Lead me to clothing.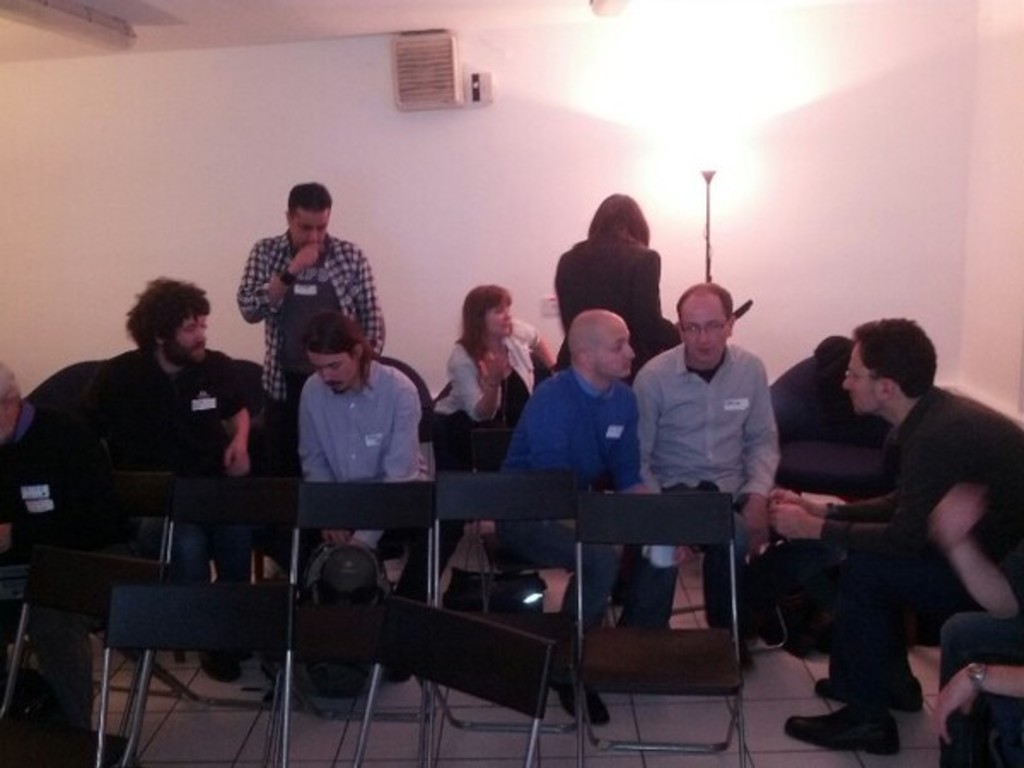
Lead to locate(295, 357, 457, 684).
